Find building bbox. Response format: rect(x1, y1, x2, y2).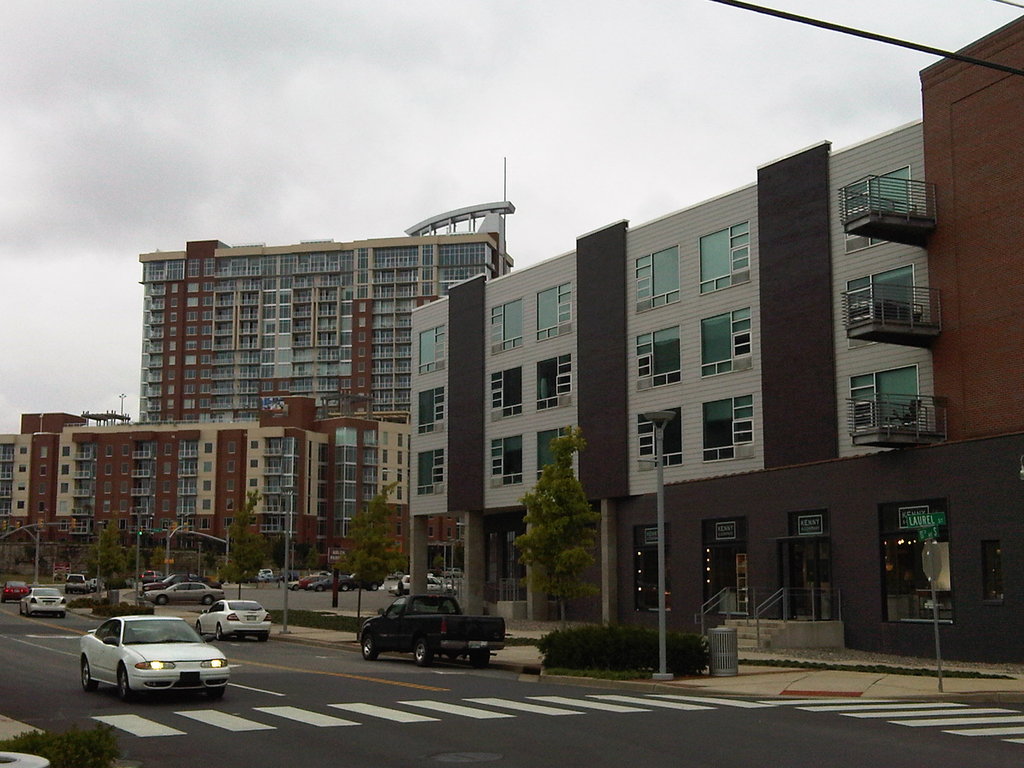
rect(408, 17, 1023, 662).
